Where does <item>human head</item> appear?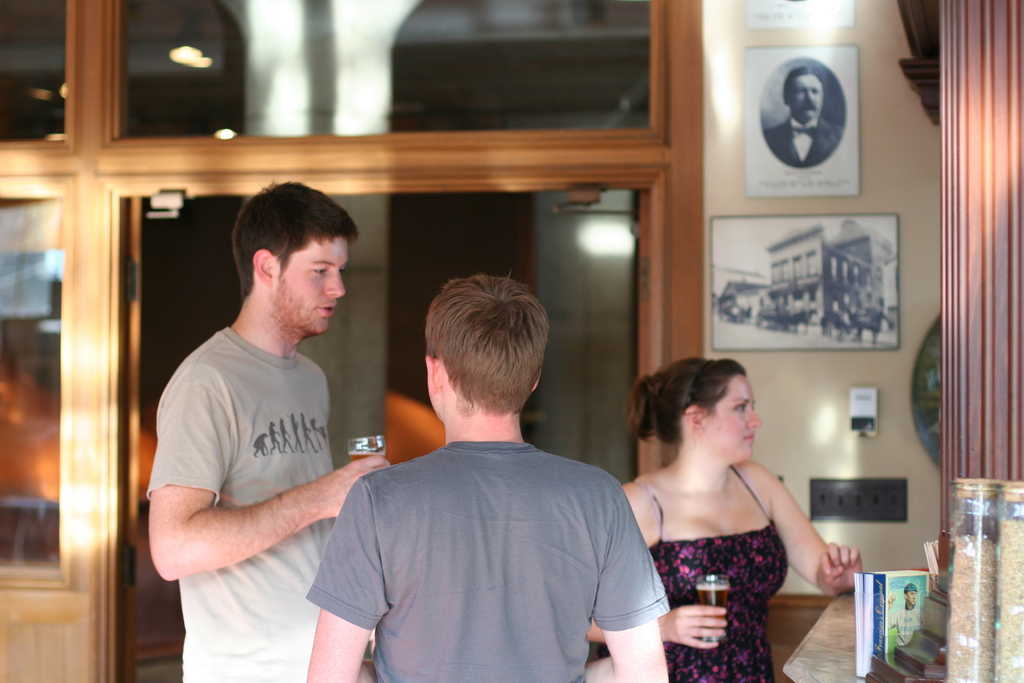
Appears at rect(624, 354, 760, 458).
